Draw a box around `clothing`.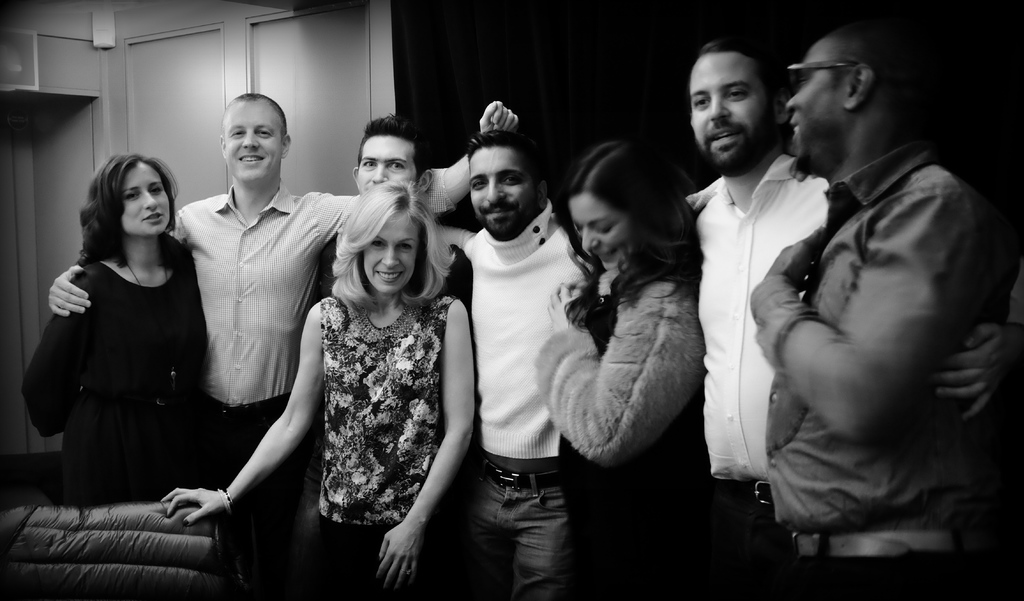
crop(158, 160, 451, 597).
